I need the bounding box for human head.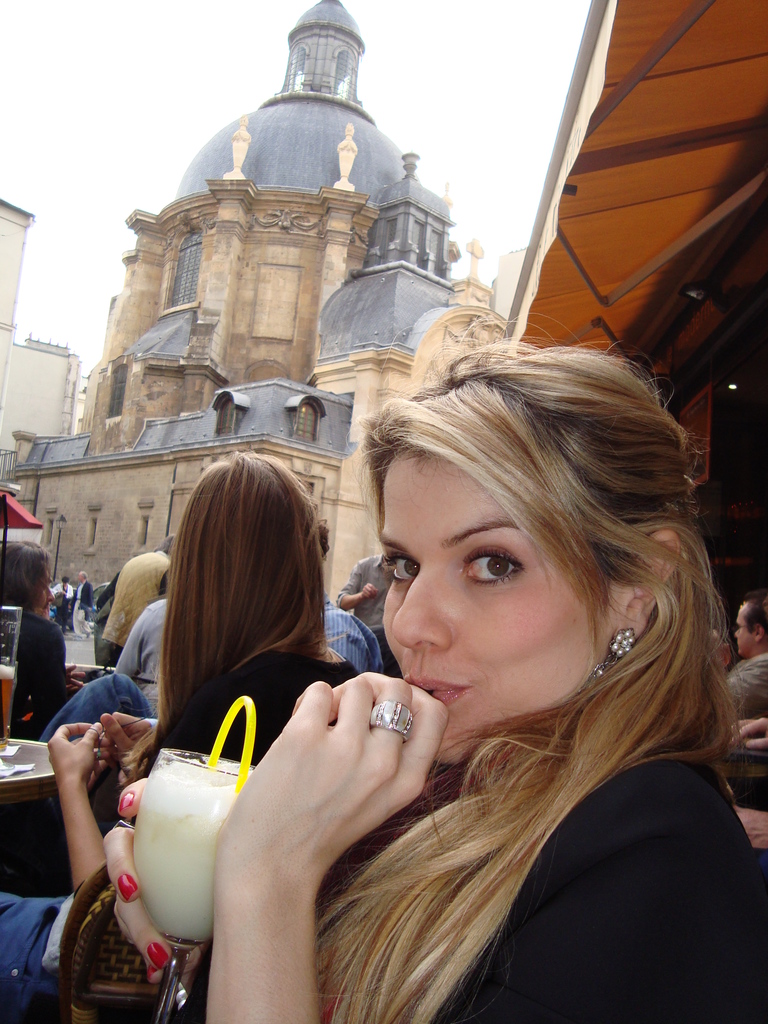
Here it is: crop(172, 452, 328, 655).
